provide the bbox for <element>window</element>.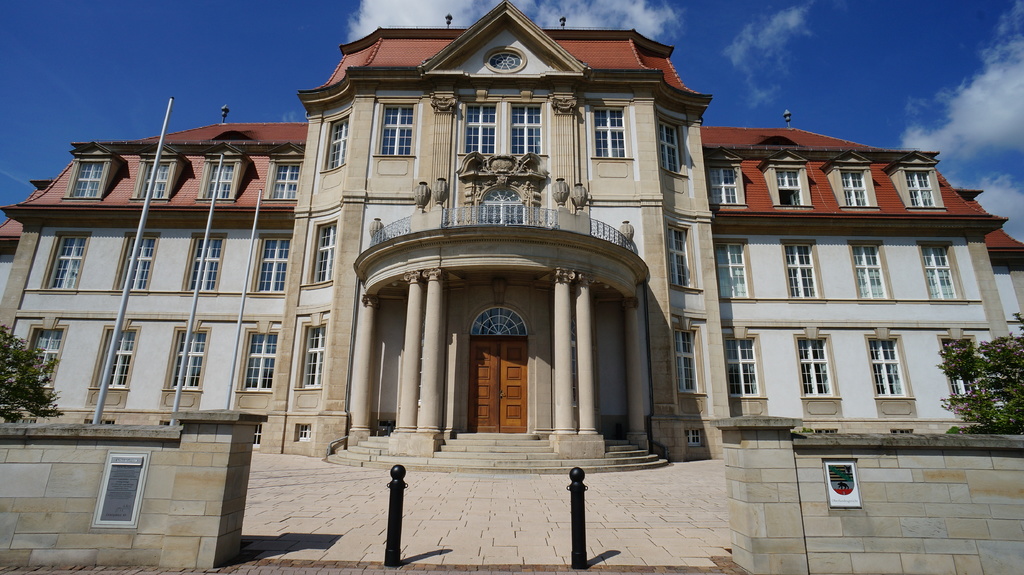
(left=712, top=225, right=756, bottom=296).
